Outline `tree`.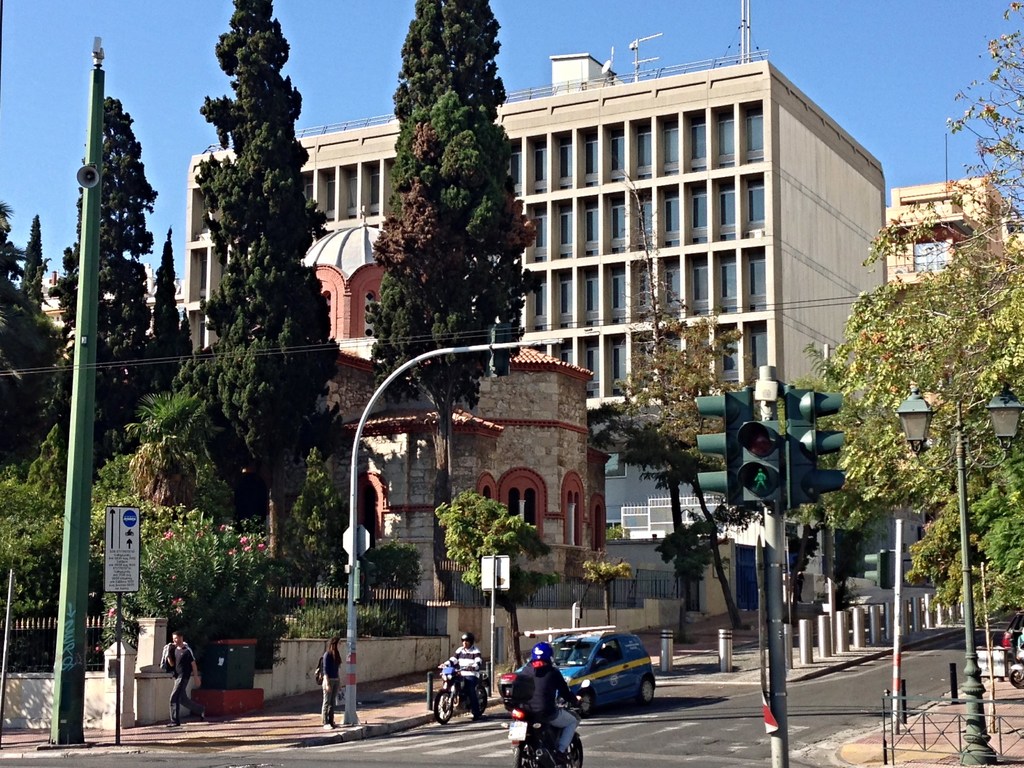
Outline: (153, 238, 178, 381).
